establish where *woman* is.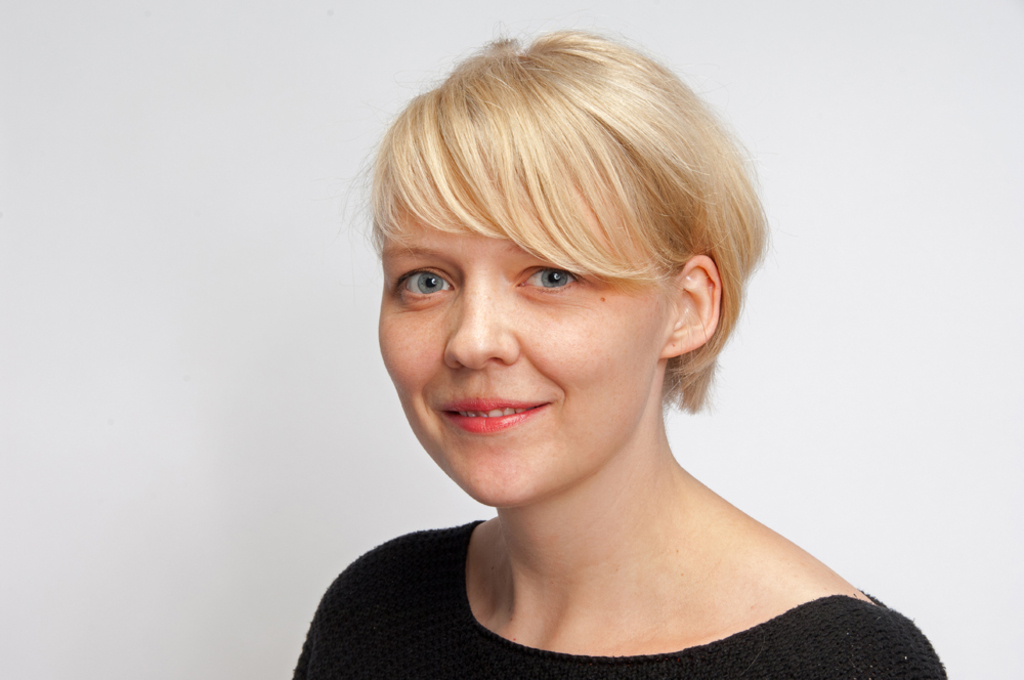
Established at Rect(292, 9, 893, 670).
